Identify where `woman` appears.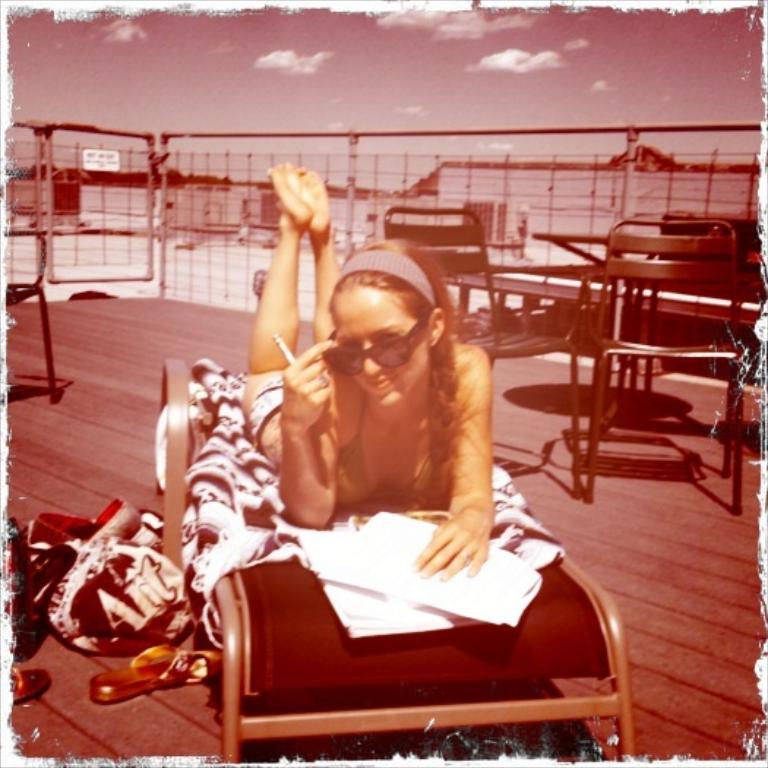
Appears at [246, 186, 509, 613].
